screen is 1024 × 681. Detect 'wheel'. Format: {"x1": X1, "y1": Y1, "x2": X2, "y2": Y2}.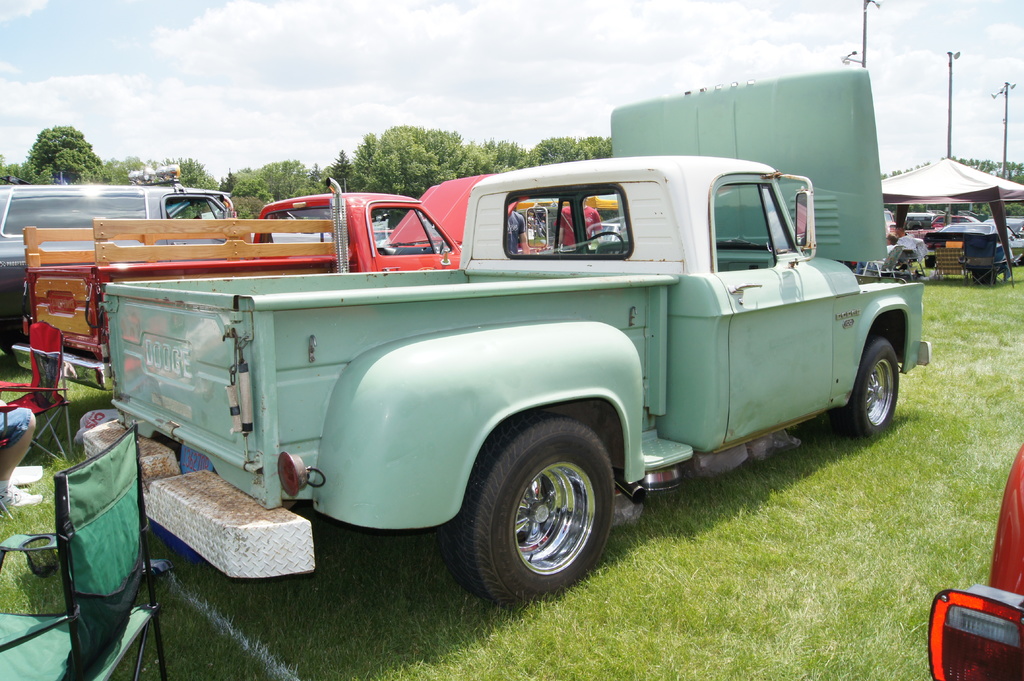
{"x1": 435, "y1": 415, "x2": 613, "y2": 607}.
